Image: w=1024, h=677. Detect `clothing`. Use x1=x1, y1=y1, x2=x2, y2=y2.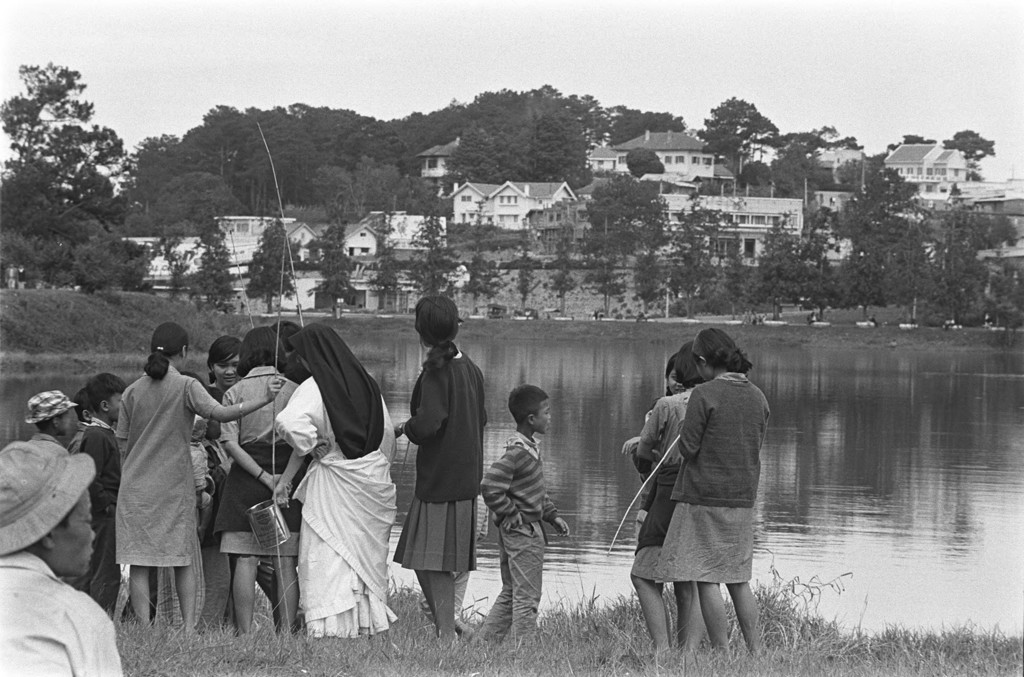
x1=193, y1=393, x2=243, y2=542.
